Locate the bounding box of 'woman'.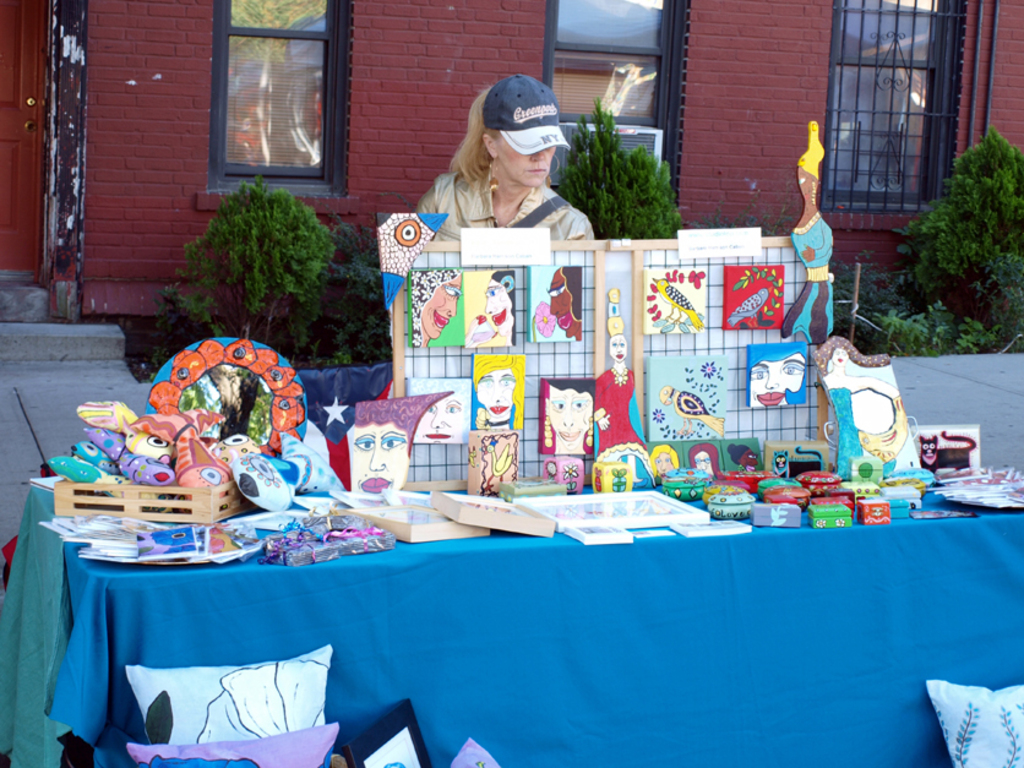
Bounding box: <box>686,442,728,481</box>.
